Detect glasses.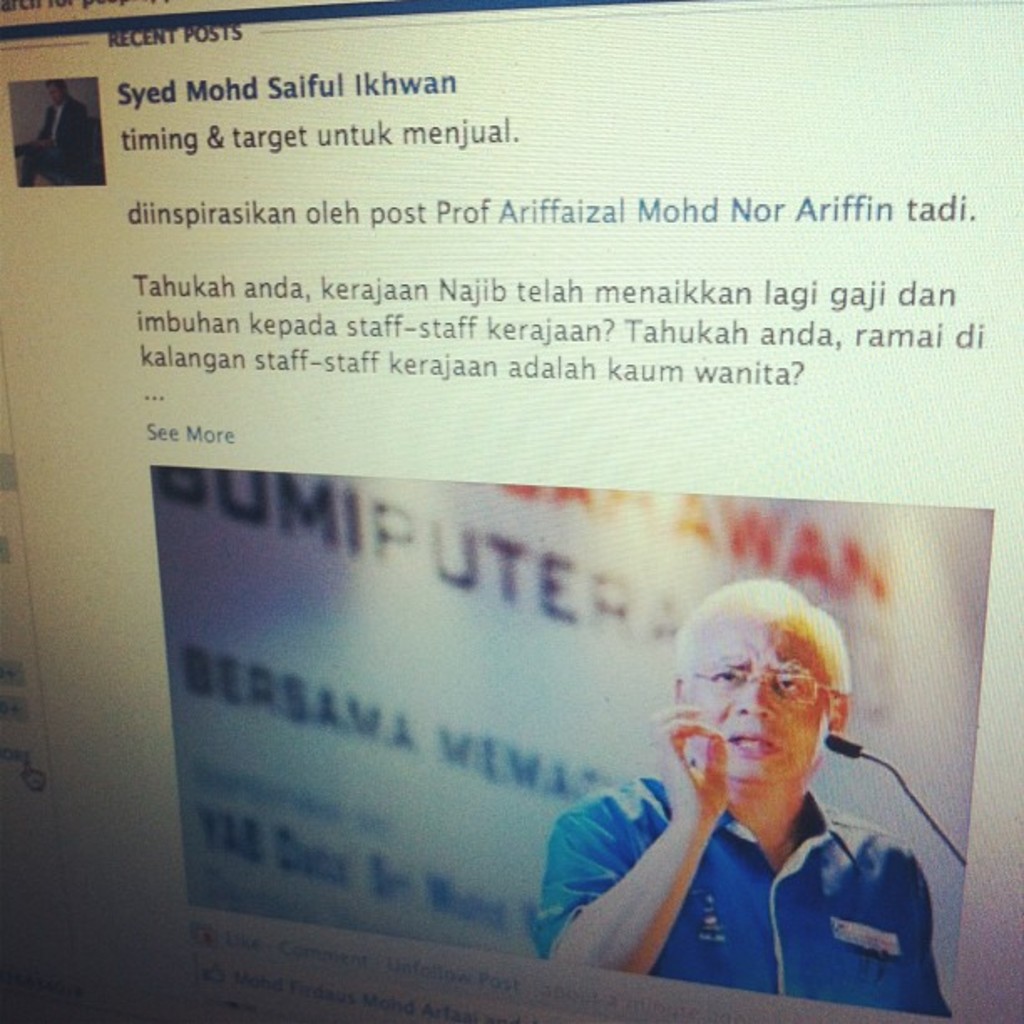
Detected at (left=681, top=666, right=835, bottom=709).
